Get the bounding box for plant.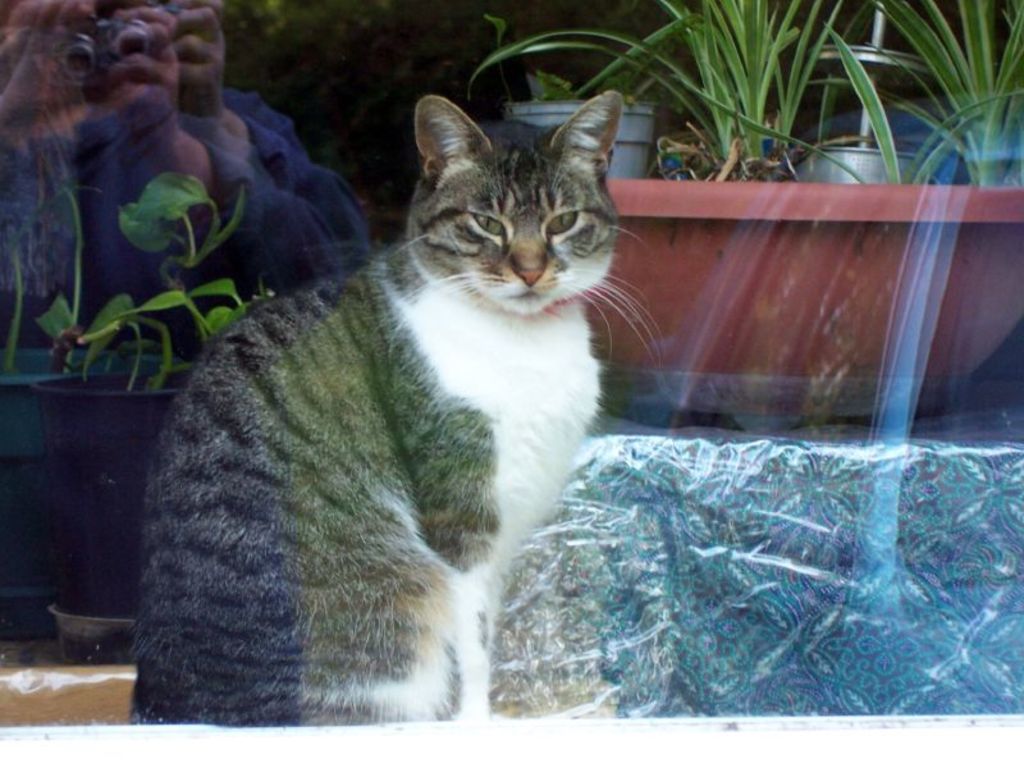
region(467, 0, 1023, 179).
